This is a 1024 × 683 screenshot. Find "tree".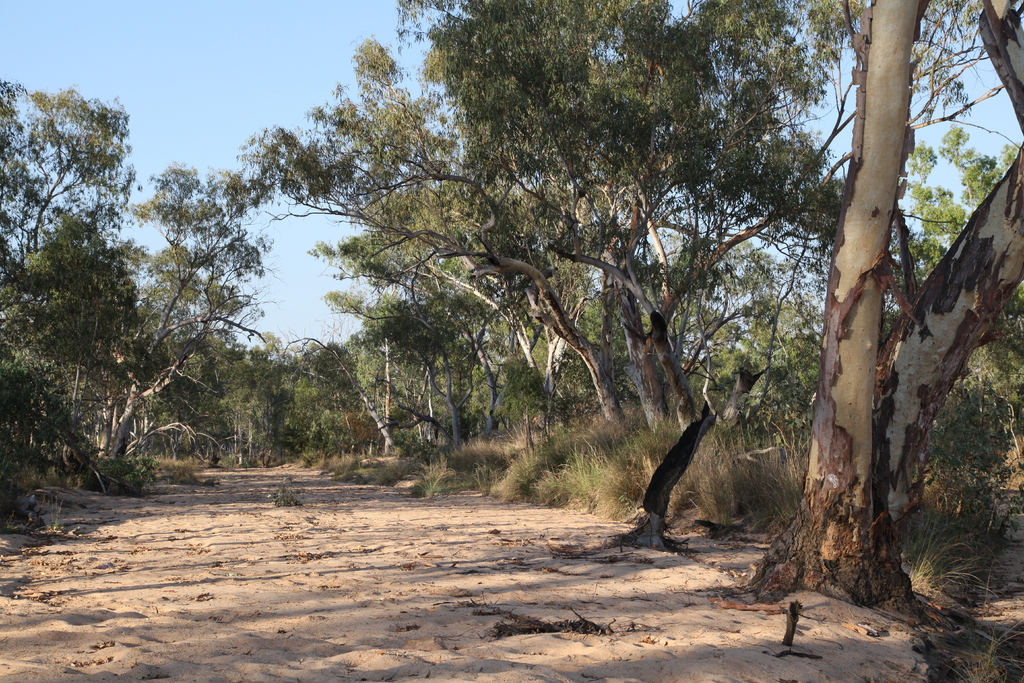
Bounding box: {"left": 735, "top": 0, "right": 1023, "bottom": 626}.
